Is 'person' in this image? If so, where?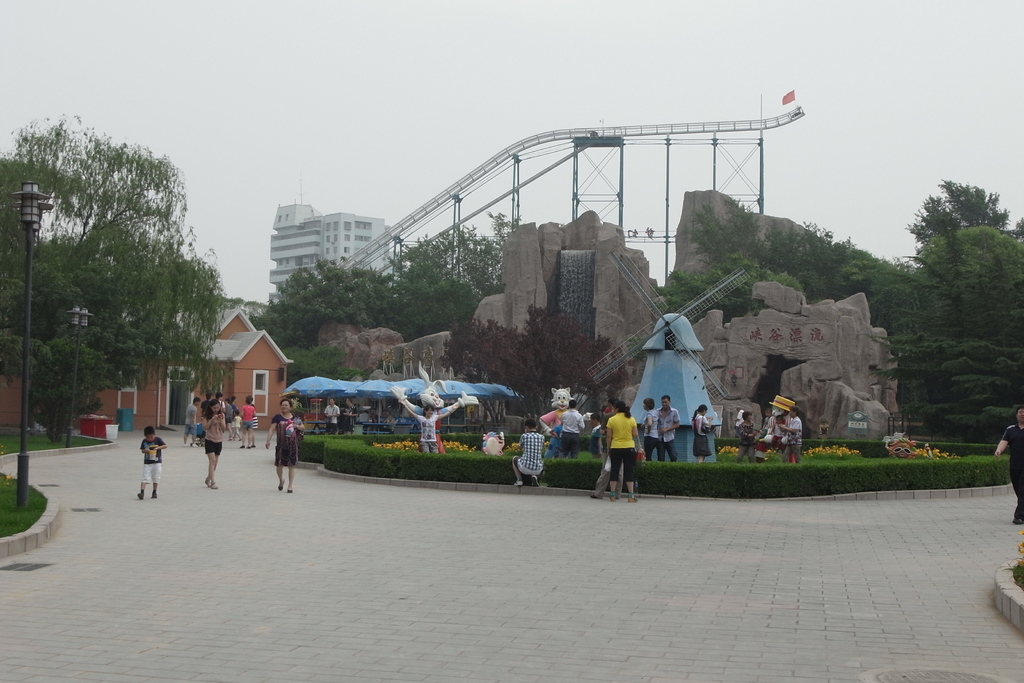
Yes, at x1=136 y1=428 x2=159 y2=504.
